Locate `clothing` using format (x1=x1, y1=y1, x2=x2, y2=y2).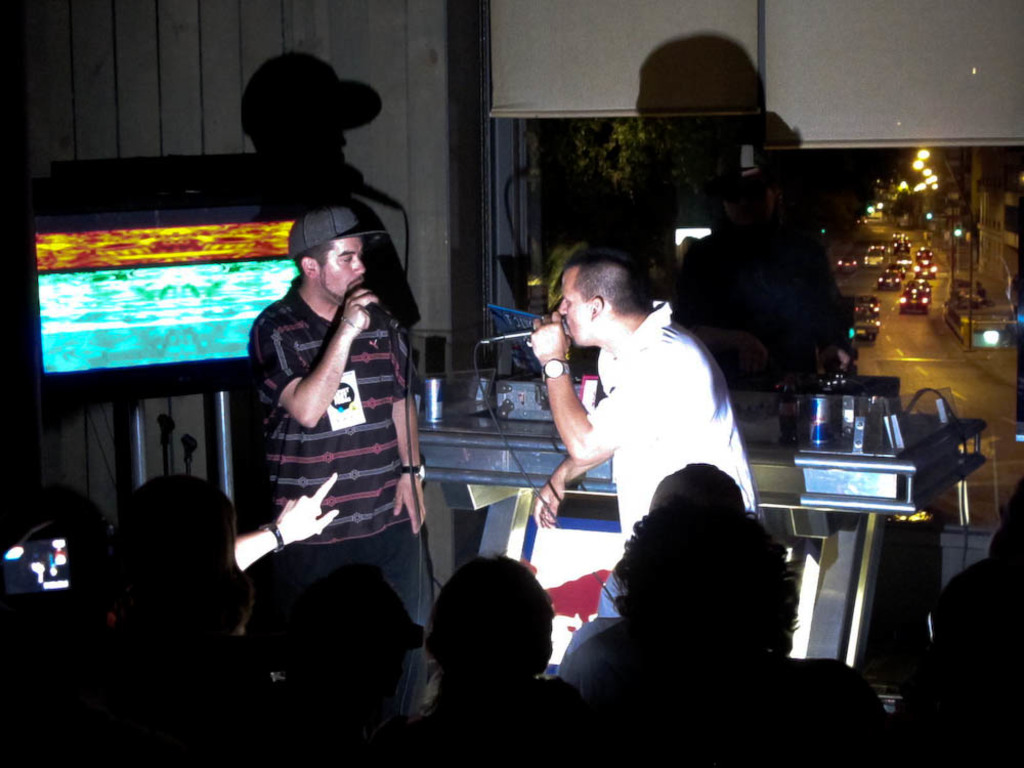
(x1=558, y1=601, x2=905, y2=767).
